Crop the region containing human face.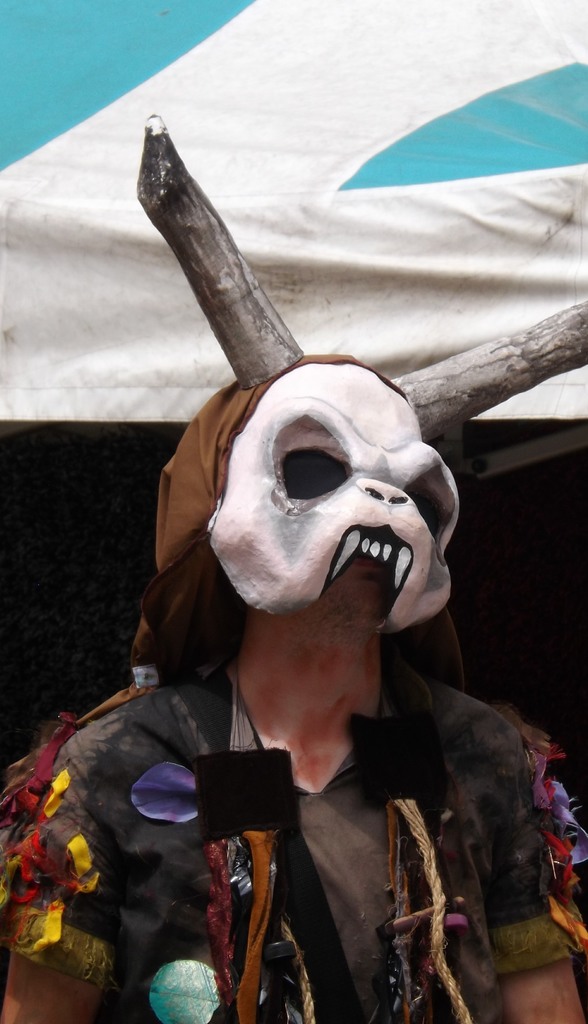
Crop region: bbox=(192, 355, 478, 641).
